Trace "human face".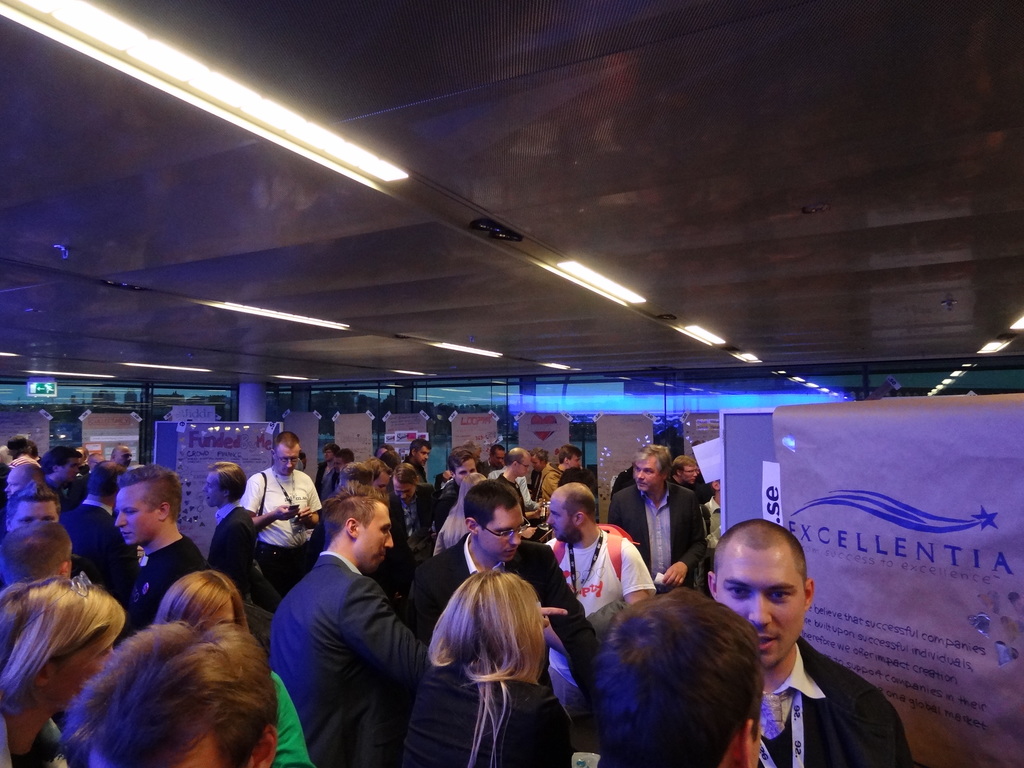
Traced to [x1=632, y1=458, x2=657, y2=492].
